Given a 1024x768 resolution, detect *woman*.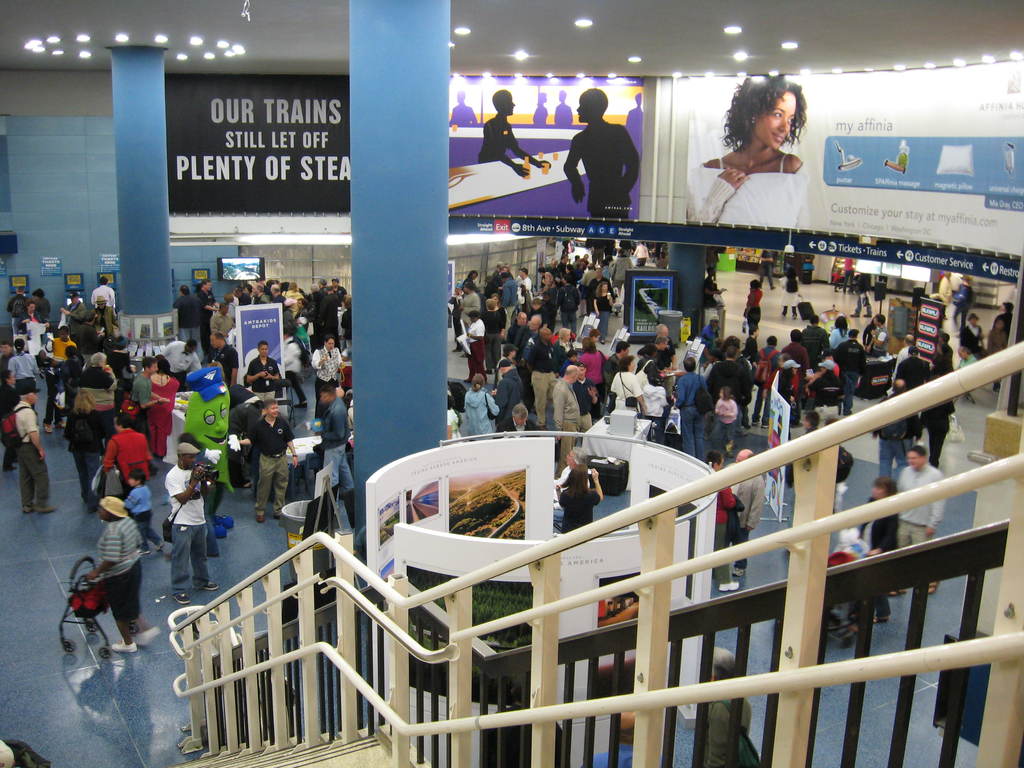
box(743, 282, 764, 332).
